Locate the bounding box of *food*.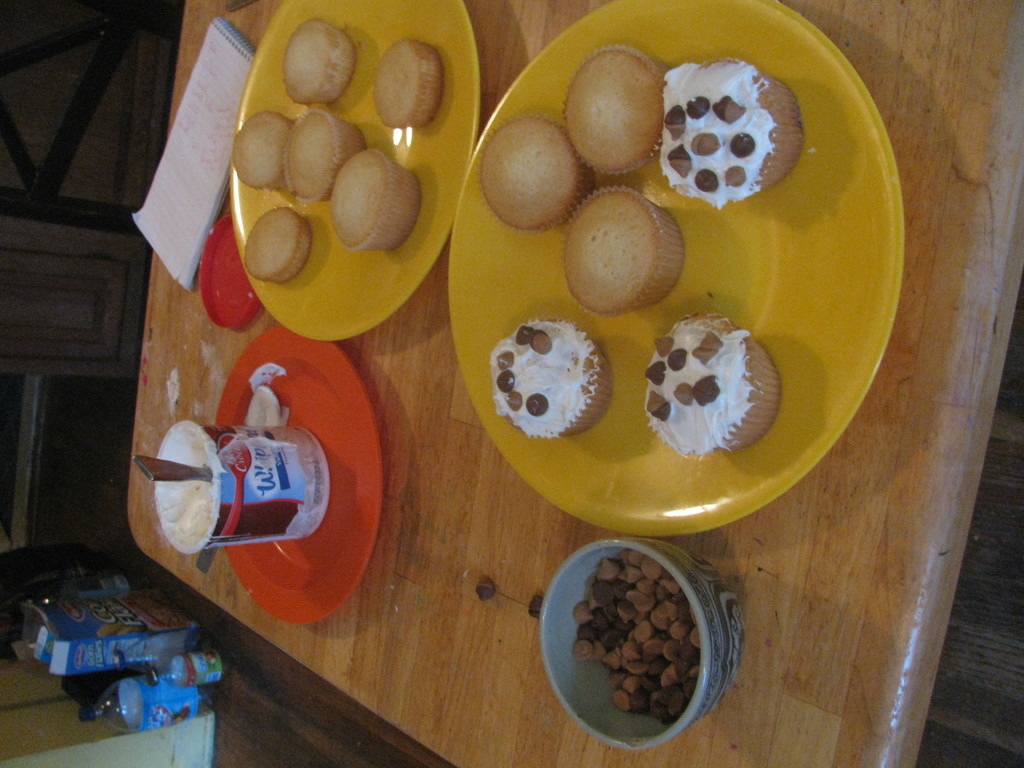
Bounding box: (282, 108, 368, 203).
